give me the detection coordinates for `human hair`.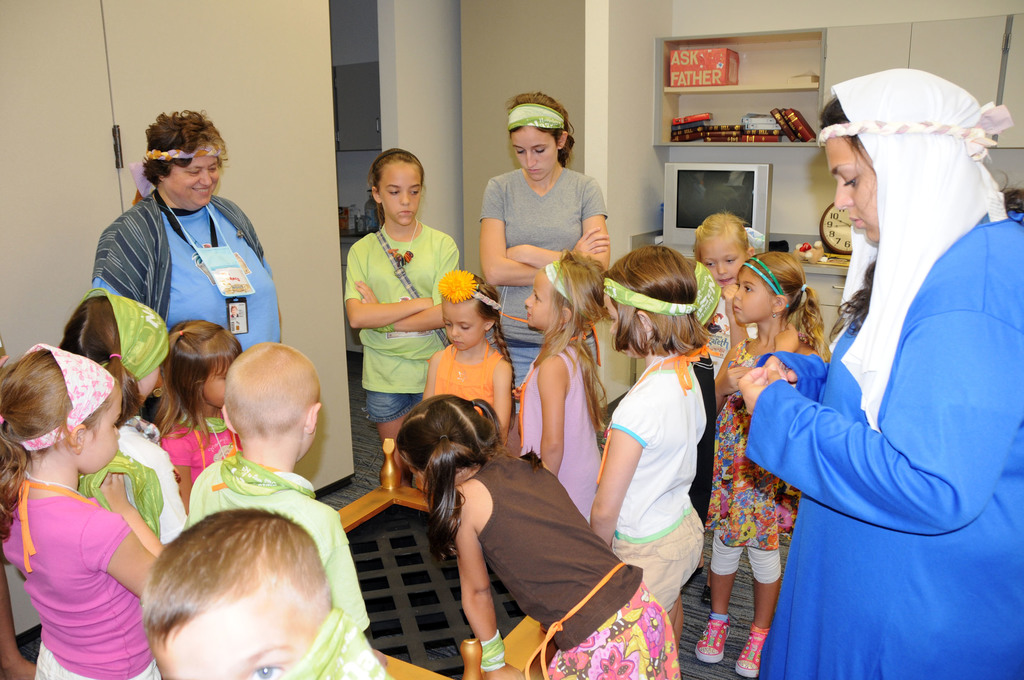
[54, 299, 147, 426].
